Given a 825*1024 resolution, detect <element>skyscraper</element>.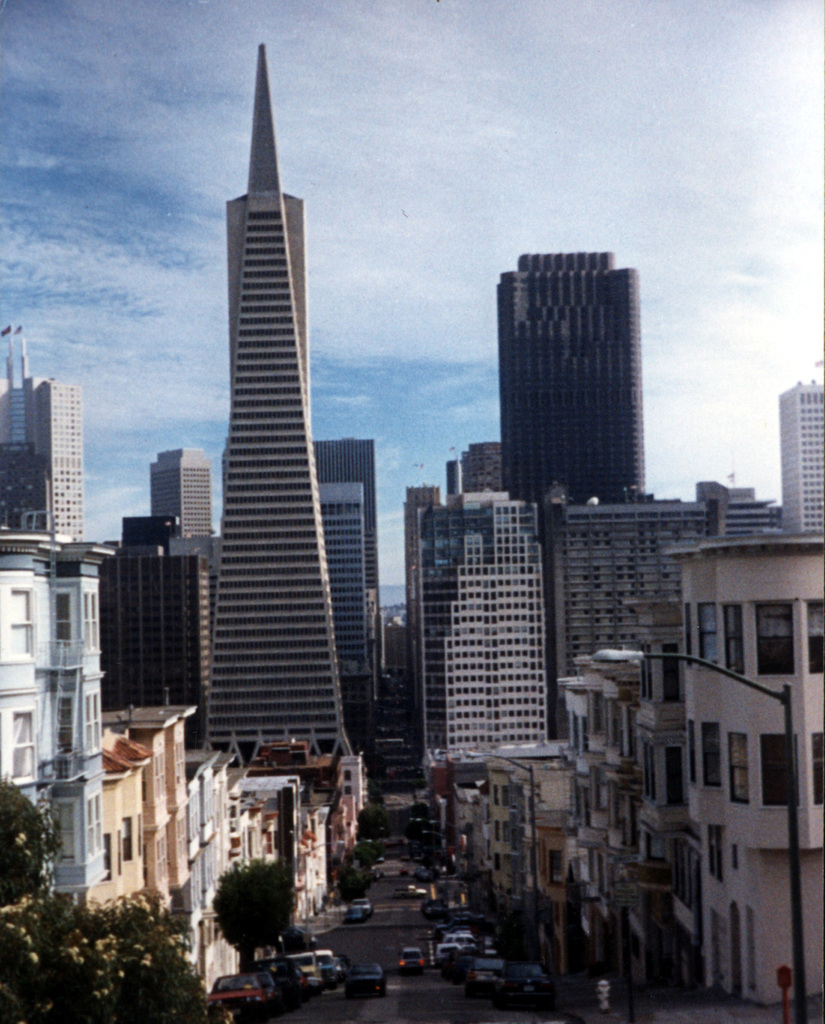
detection(0, 334, 44, 451).
